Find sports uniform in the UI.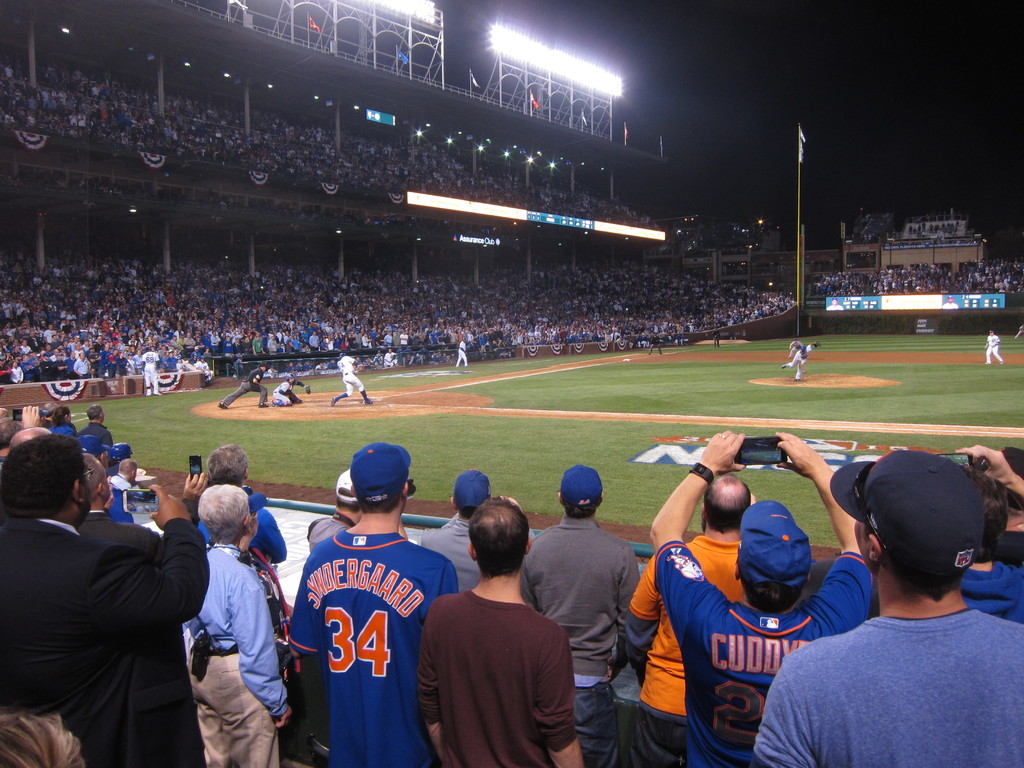
UI element at box=[515, 446, 650, 760].
